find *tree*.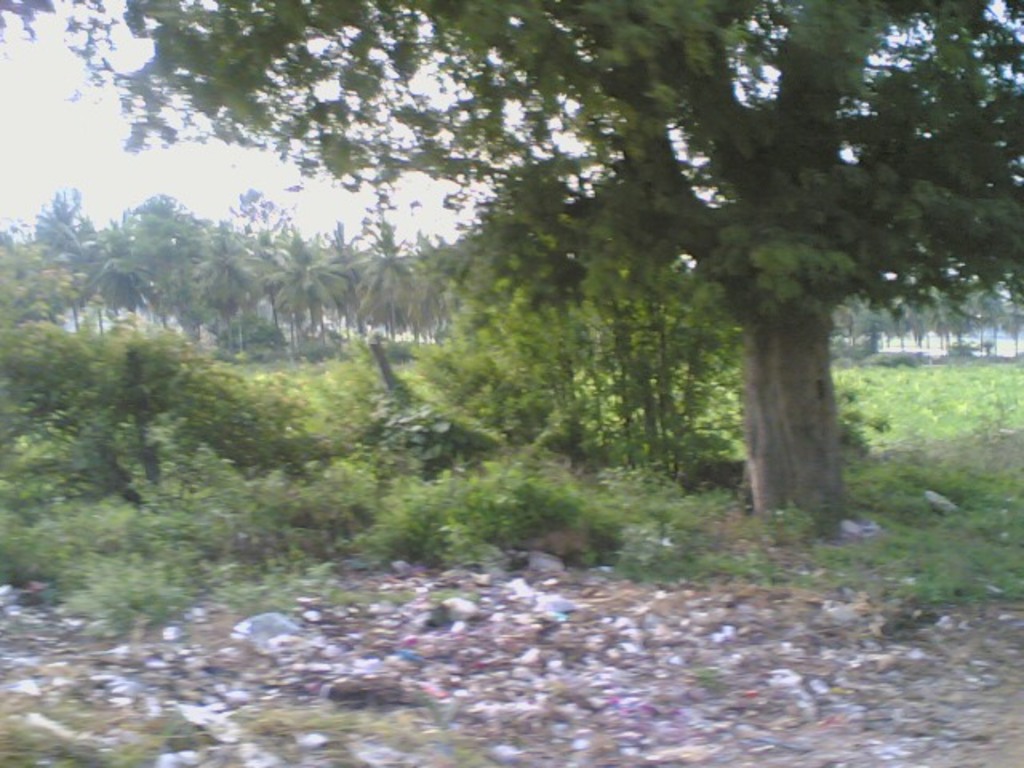
[x1=197, y1=178, x2=251, y2=381].
